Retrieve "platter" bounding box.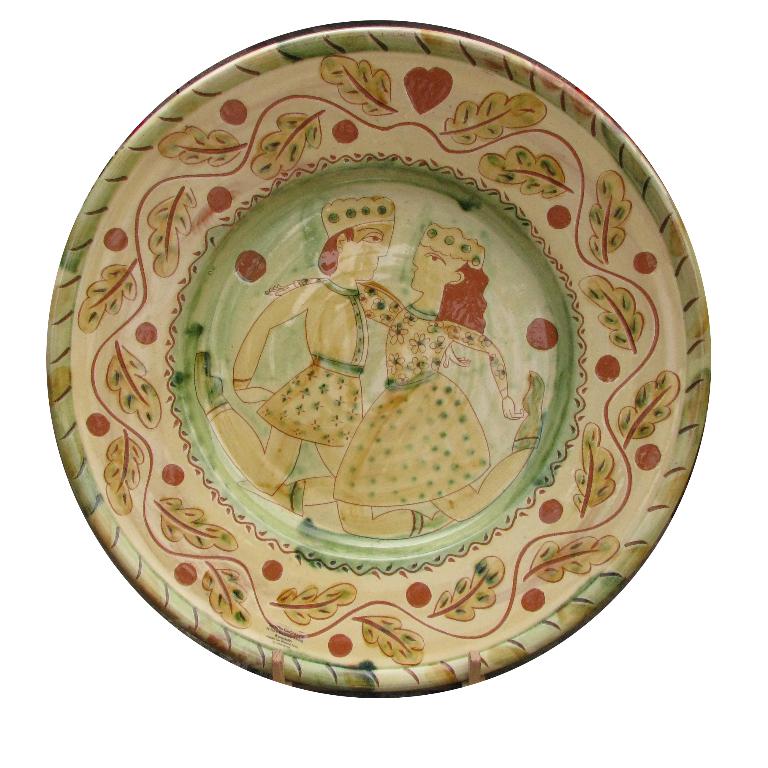
Bounding box: Rect(45, 20, 710, 695).
